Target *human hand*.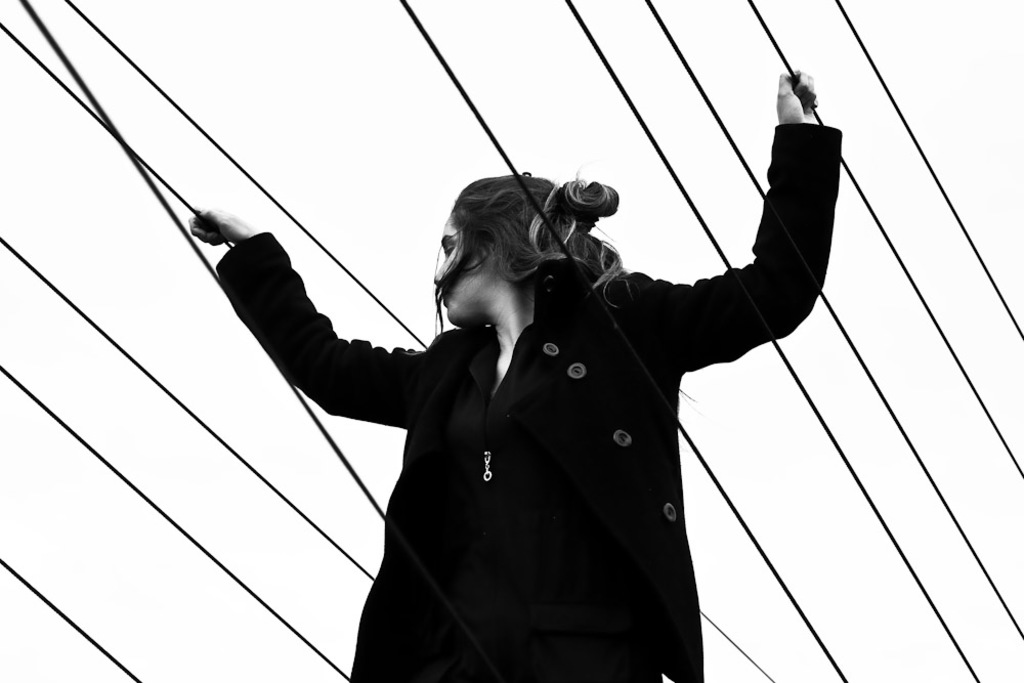
Target region: [x1=775, y1=70, x2=819, y2=123].
